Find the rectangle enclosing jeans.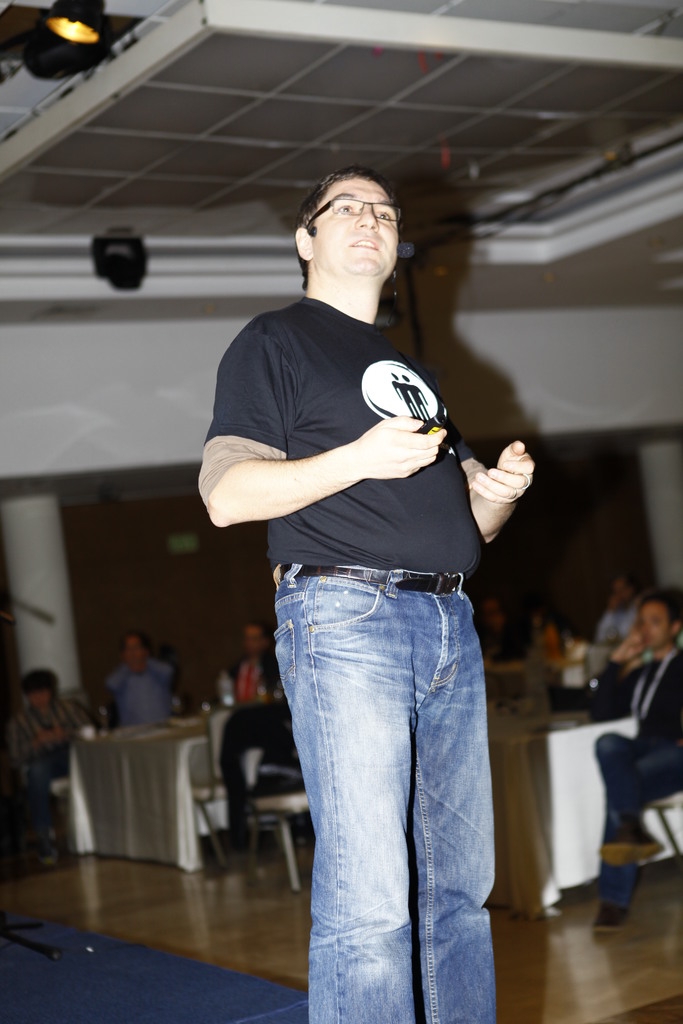
<box>247,552,511,1012</box>.
